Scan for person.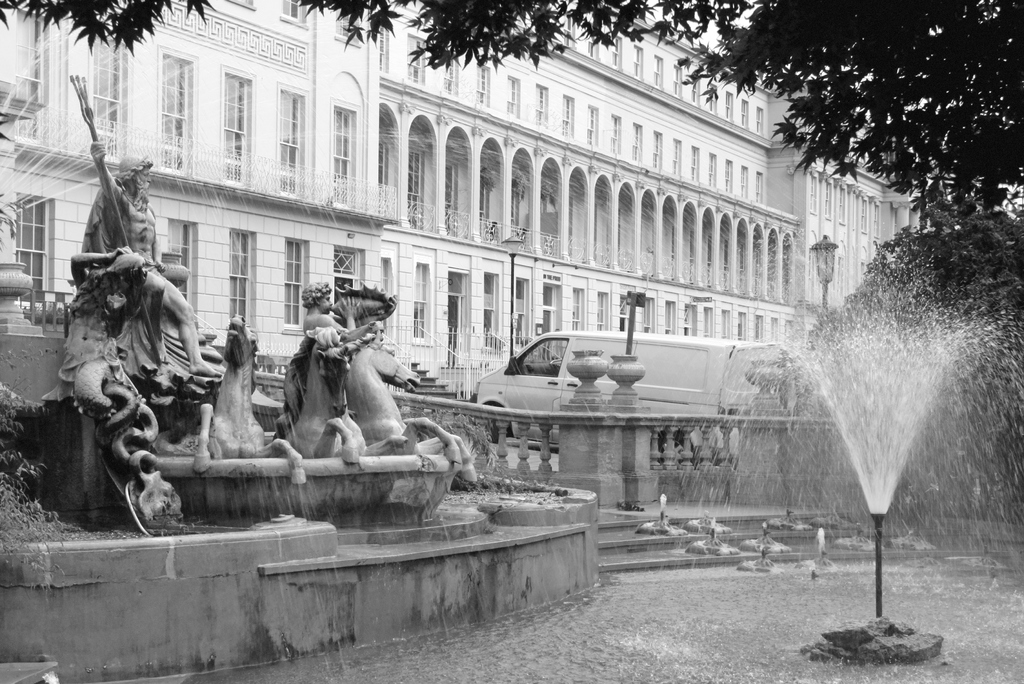
Scan result: 301, 282, 399, 341.
